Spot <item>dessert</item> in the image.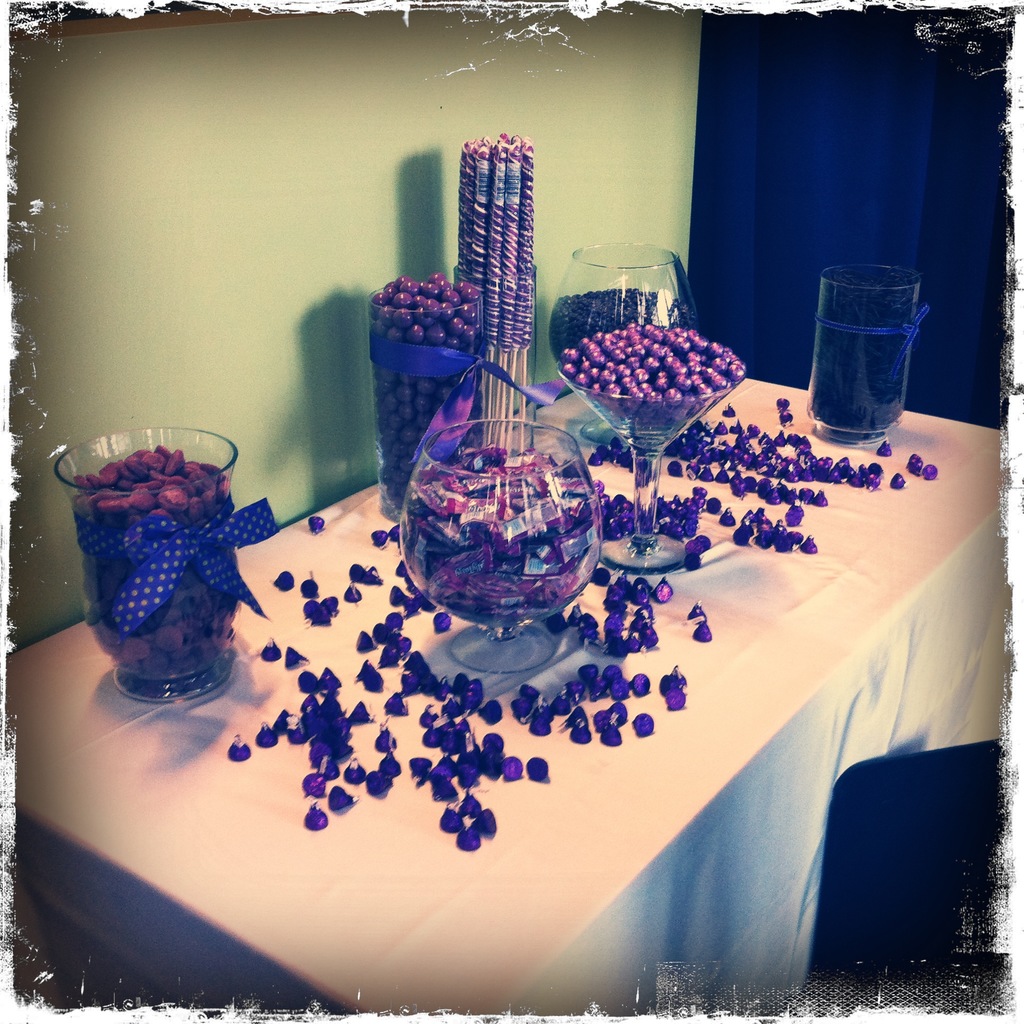
<item>dessert</item> found at bbox=[292, 647, 314, 671].
